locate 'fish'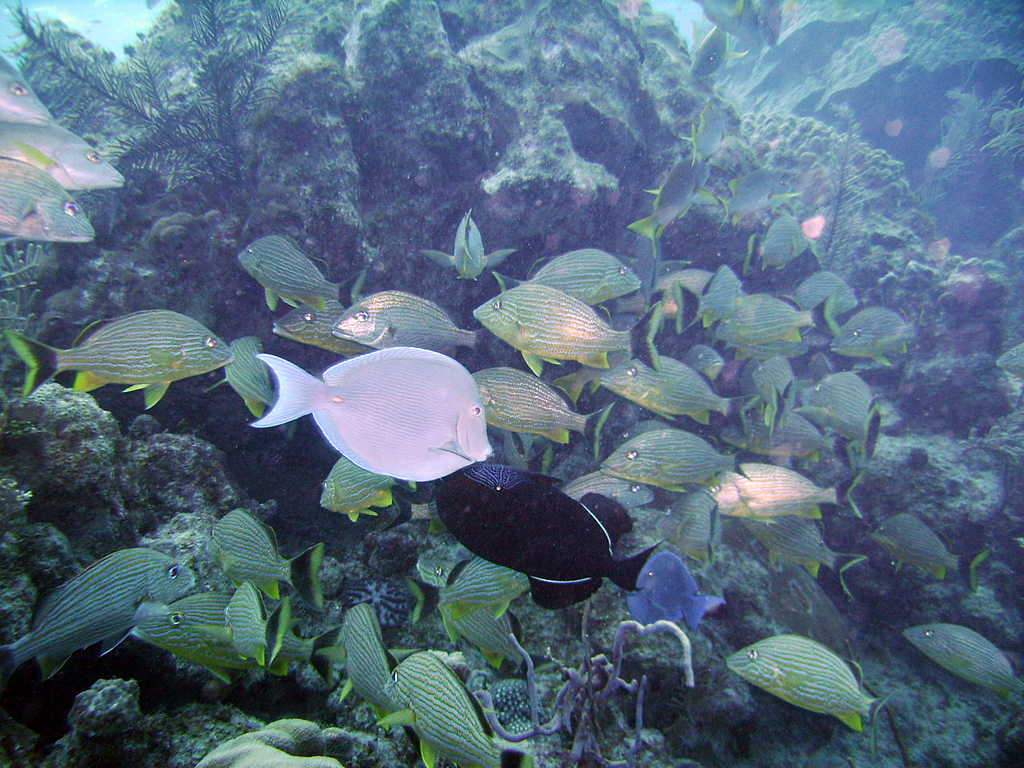
x1=256, y1=344, x2=486, y2=483
